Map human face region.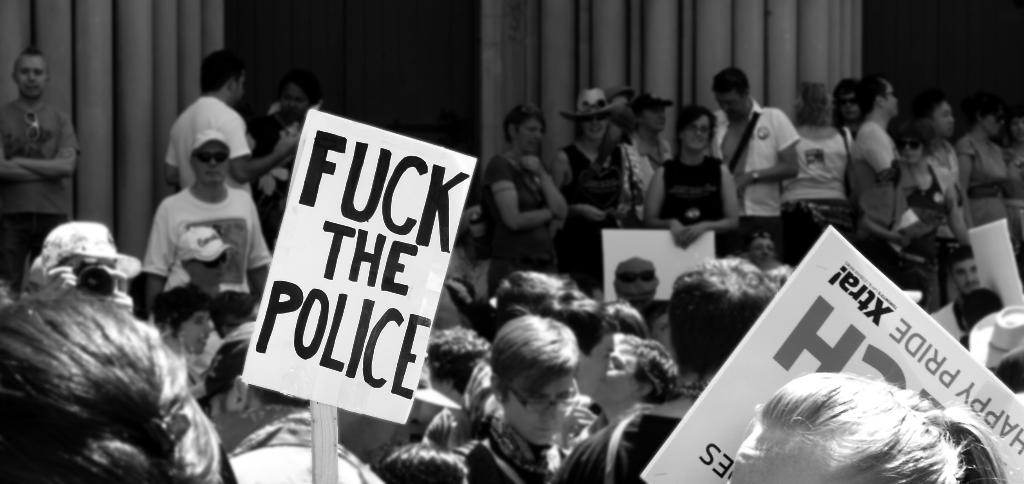
Mapped to detection(647, 108, 669, 126).
